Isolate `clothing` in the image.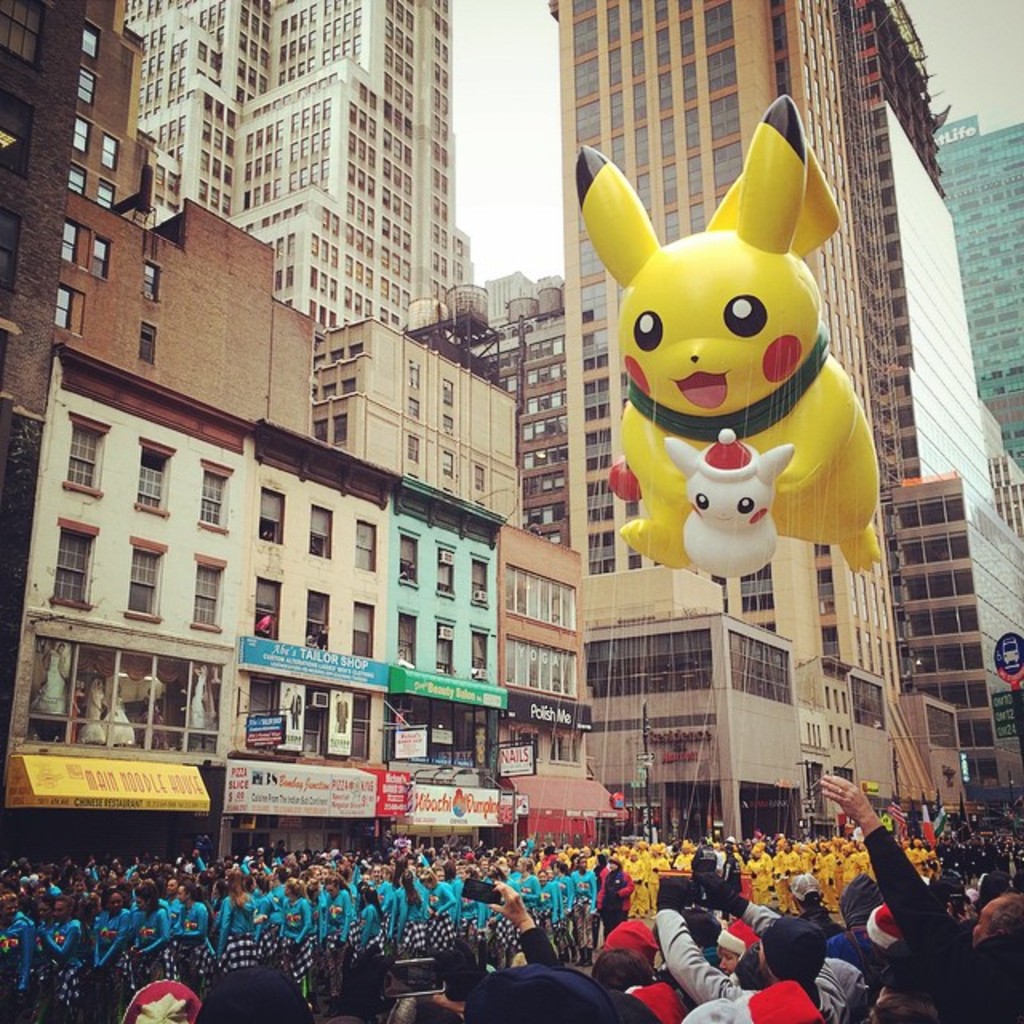
Isolated region: 378:886:429:947.
